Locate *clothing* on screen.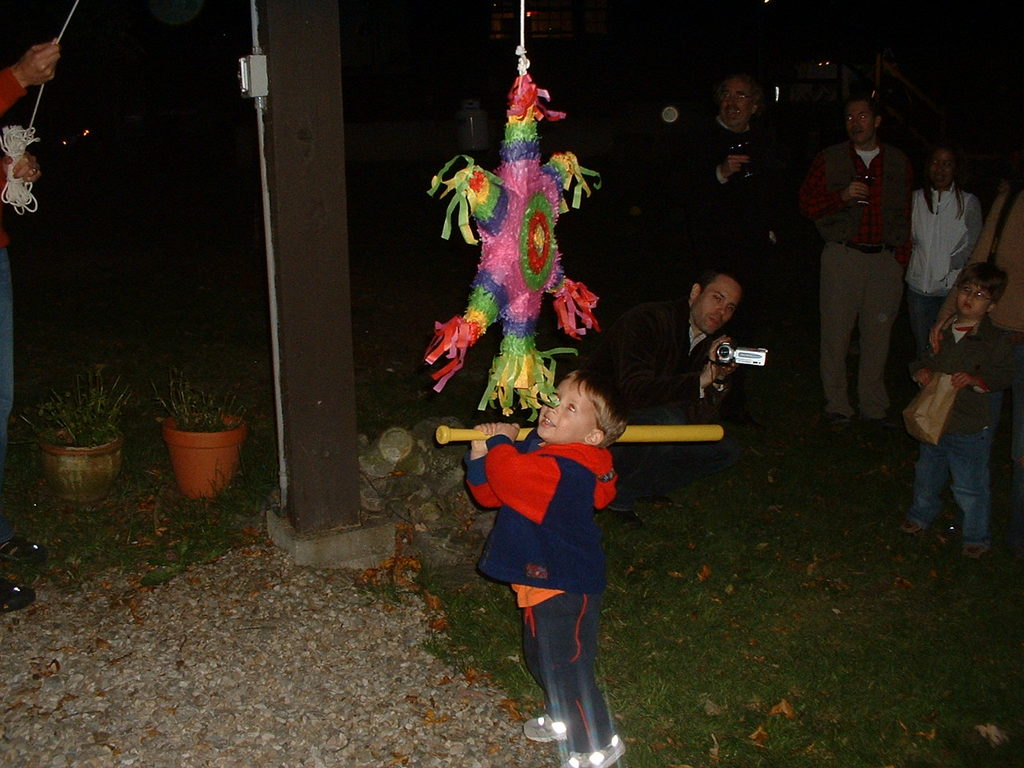
On screen at (804, 87, 922, 434).
